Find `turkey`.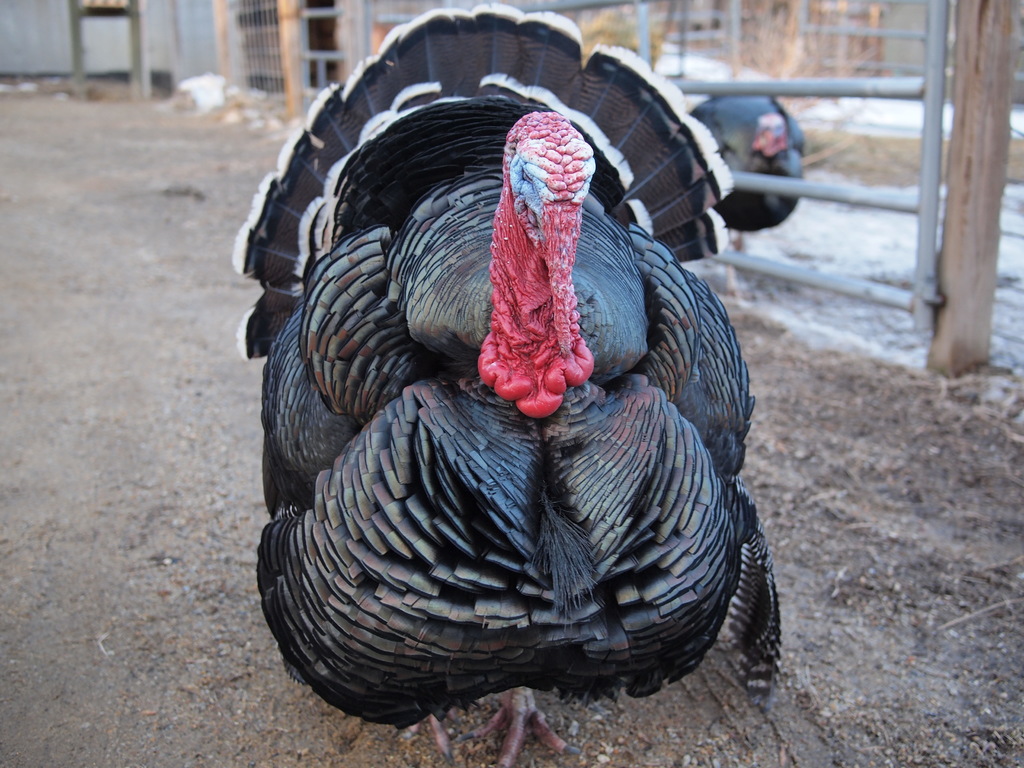
left=646, top=40, right=805, bottom=304.
